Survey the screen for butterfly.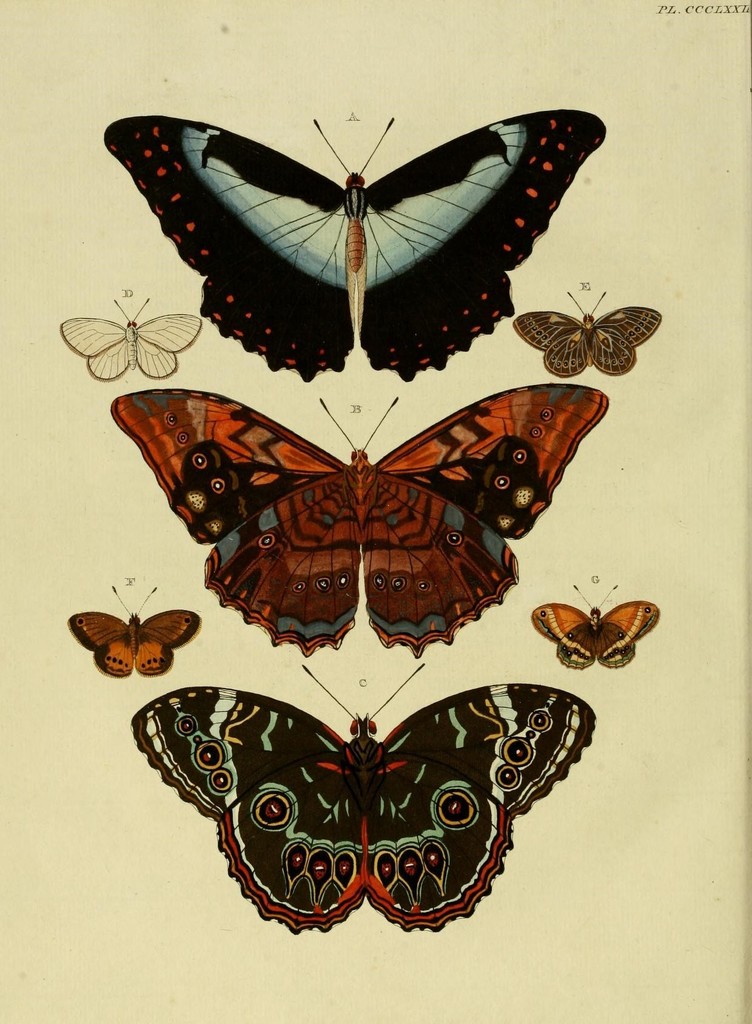
Survey found: {"left": 66, "top": 589, "right": 197, "bottom": 680}.
